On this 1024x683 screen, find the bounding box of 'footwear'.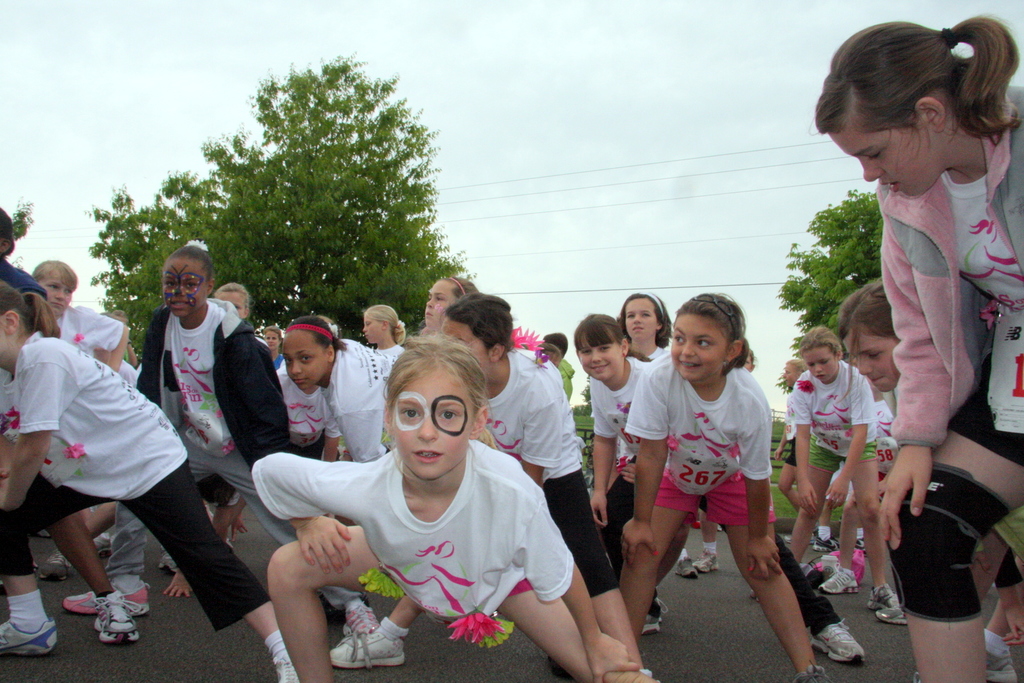
Bounding box: region(811, 534, 837, 551).
